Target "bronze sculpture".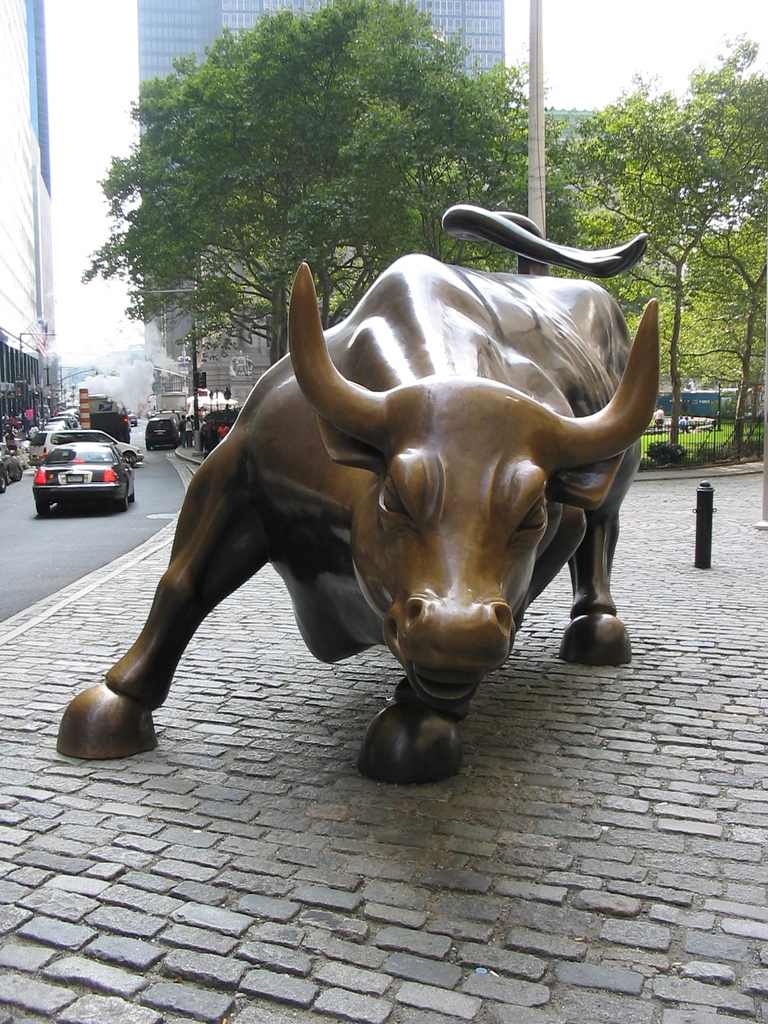
Target region: [84,225,676,788].
